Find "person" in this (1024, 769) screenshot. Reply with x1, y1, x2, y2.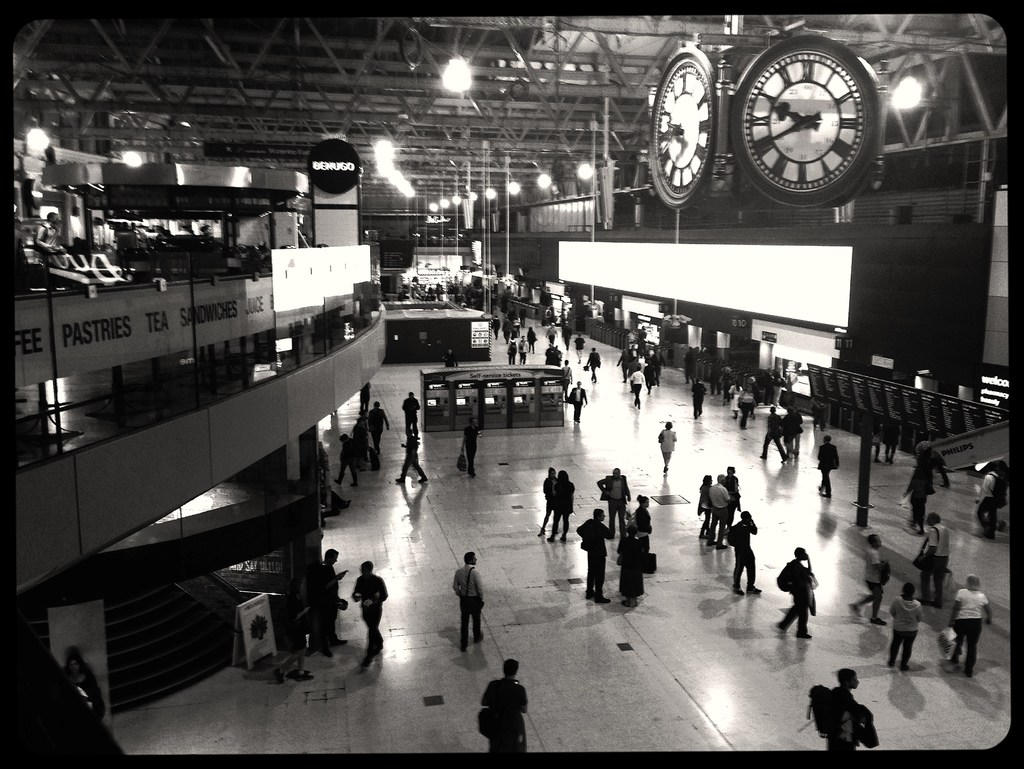
771, 542, 820, 641.
